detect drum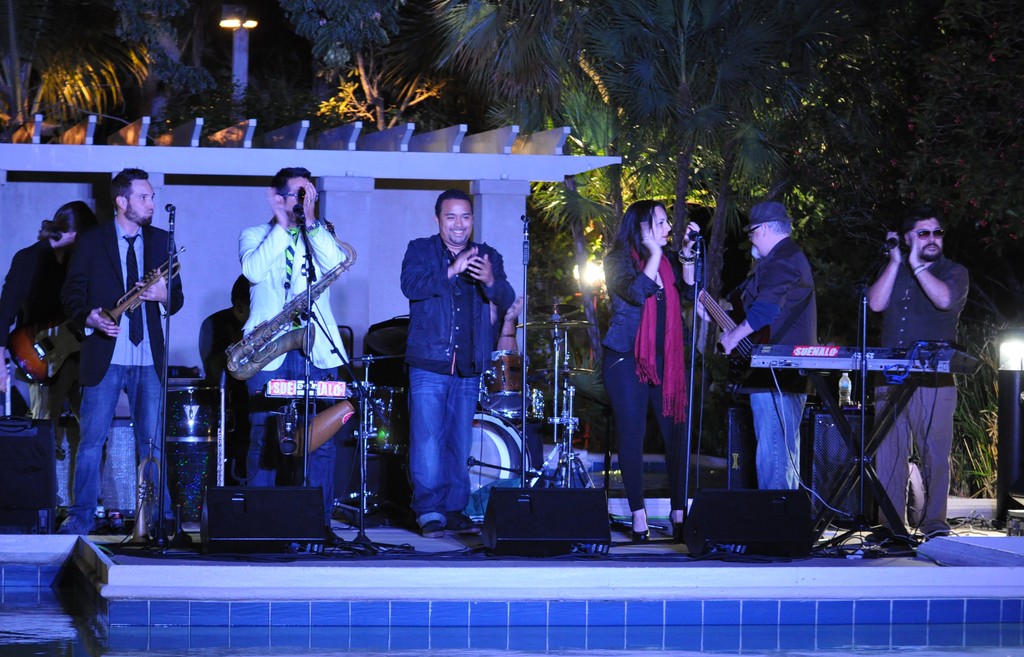
{"left": 470, "top": 415, "right": 531, "bottom": 524}
